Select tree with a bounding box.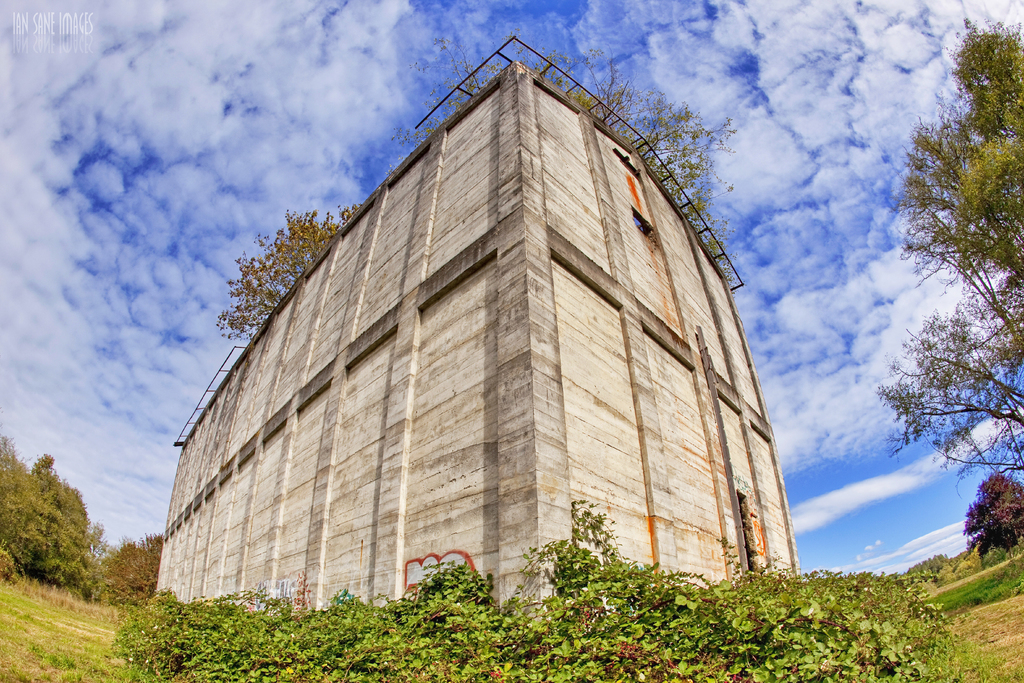
locate(963, 472, 1023, 562).
